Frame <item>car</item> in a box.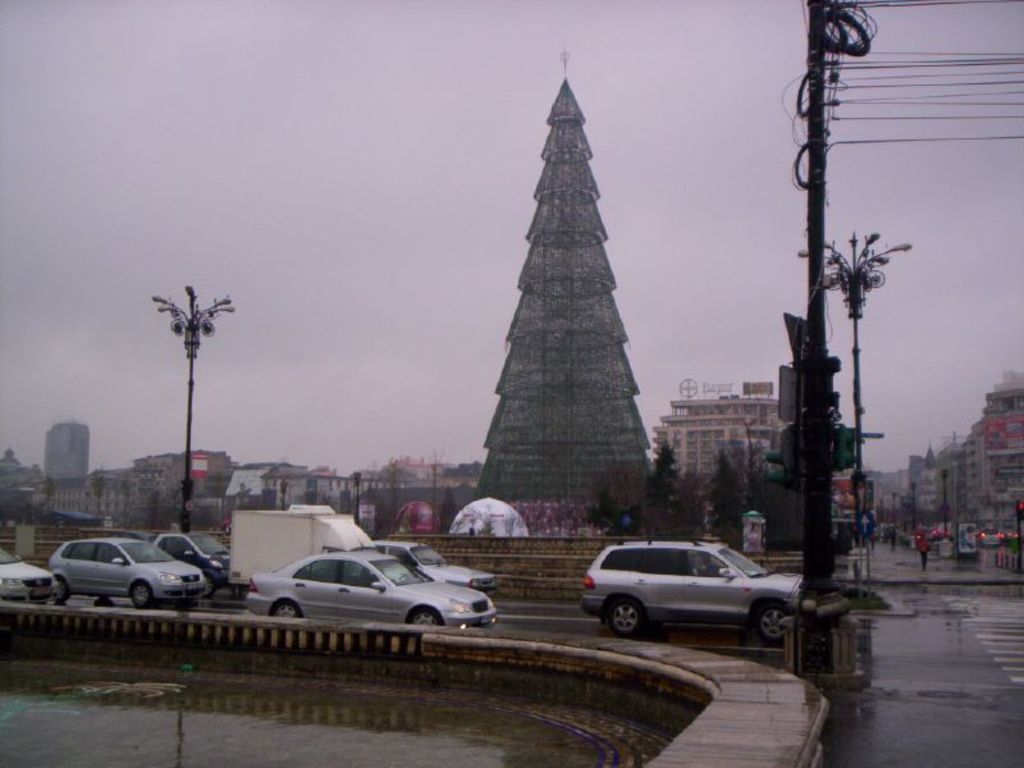
[45,539,209,600].
